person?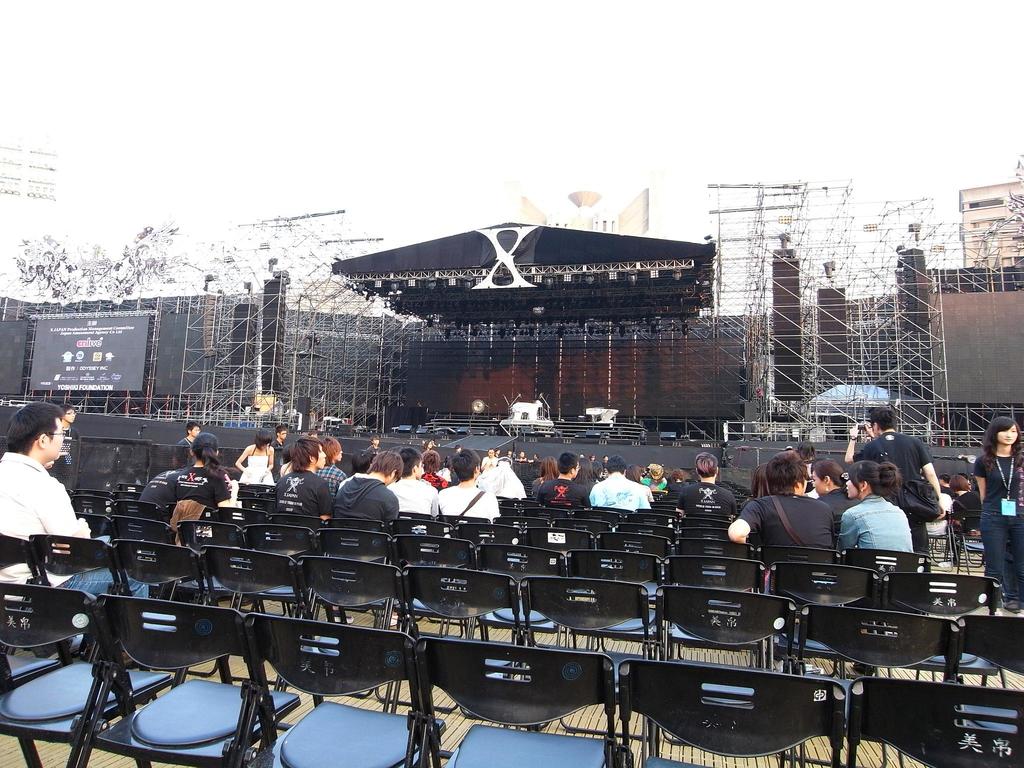
bbox=[170, 416, 210, 468]
